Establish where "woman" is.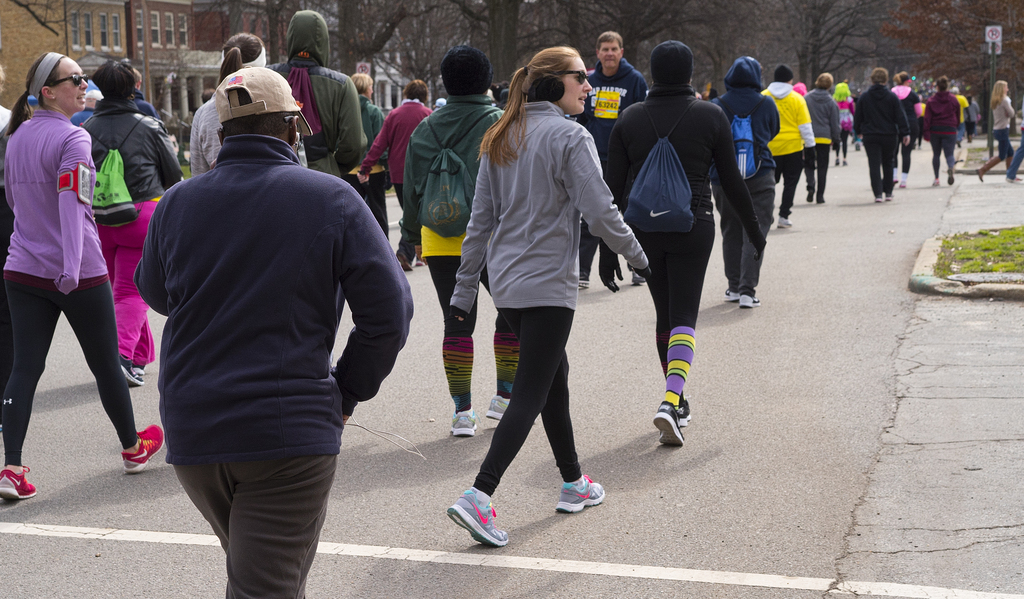
Established at box(0, 46, 163, 498).
